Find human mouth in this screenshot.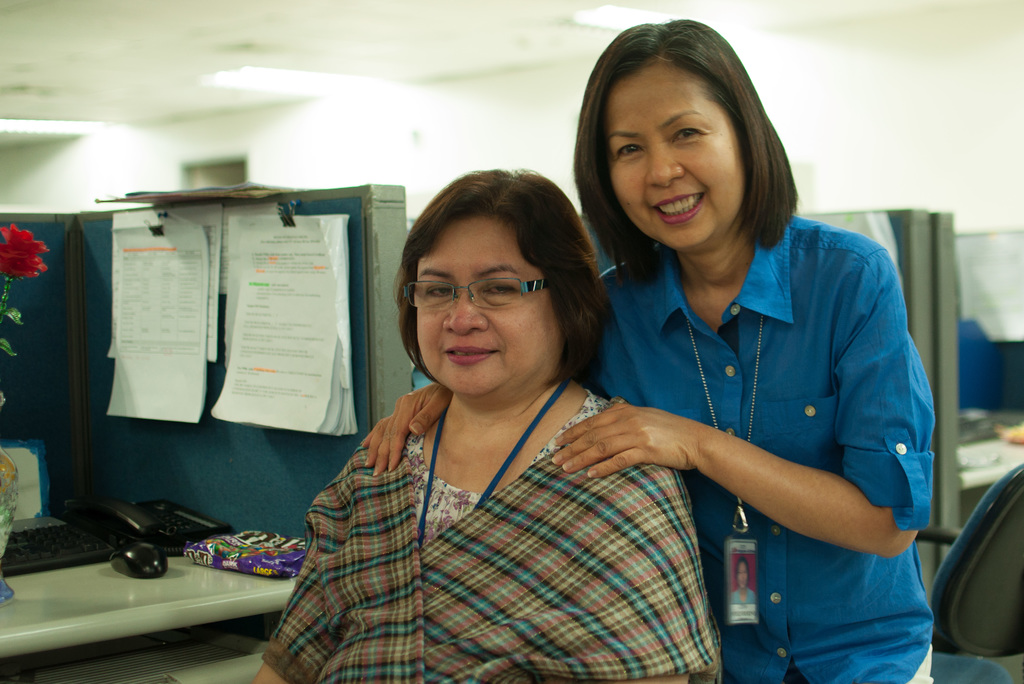
The bounding box for human mouth is l=442, t=345, r=495, b=364.
